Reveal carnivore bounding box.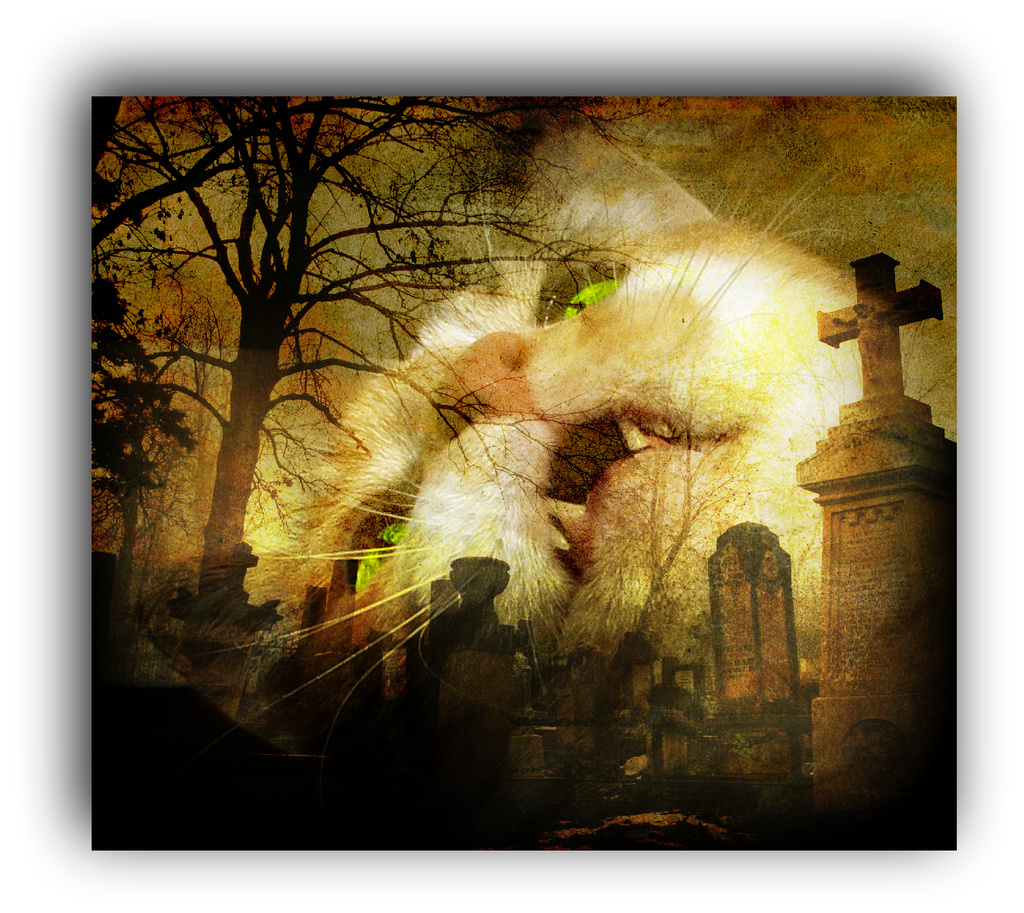
Revealed: locate(202, 118, 959, 724).
